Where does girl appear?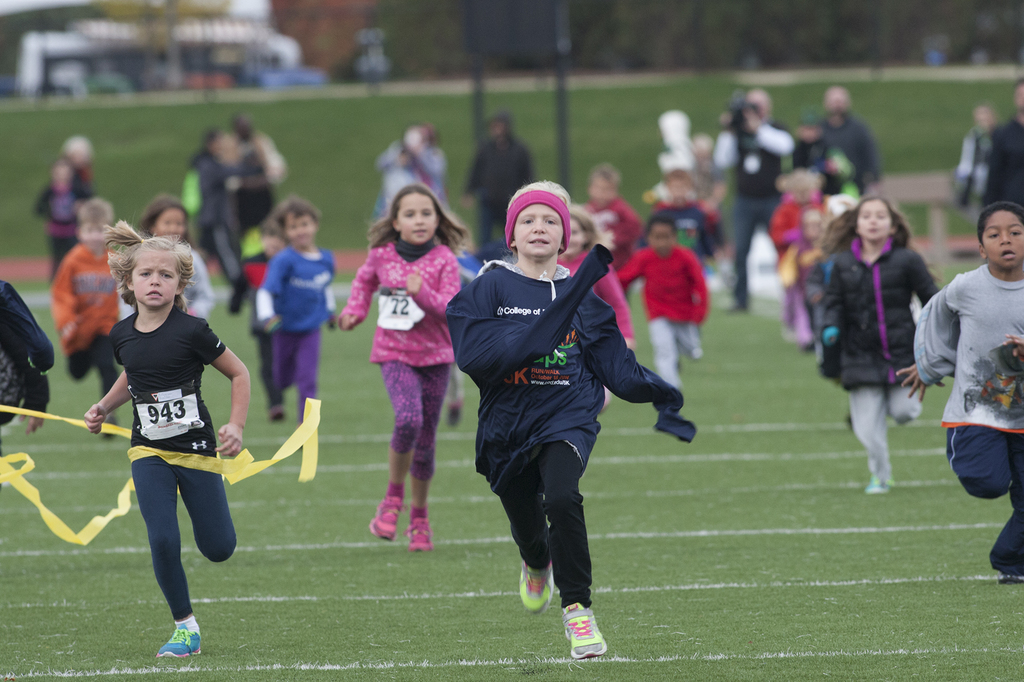
Appears at <box>80,219,248,653</box>.
